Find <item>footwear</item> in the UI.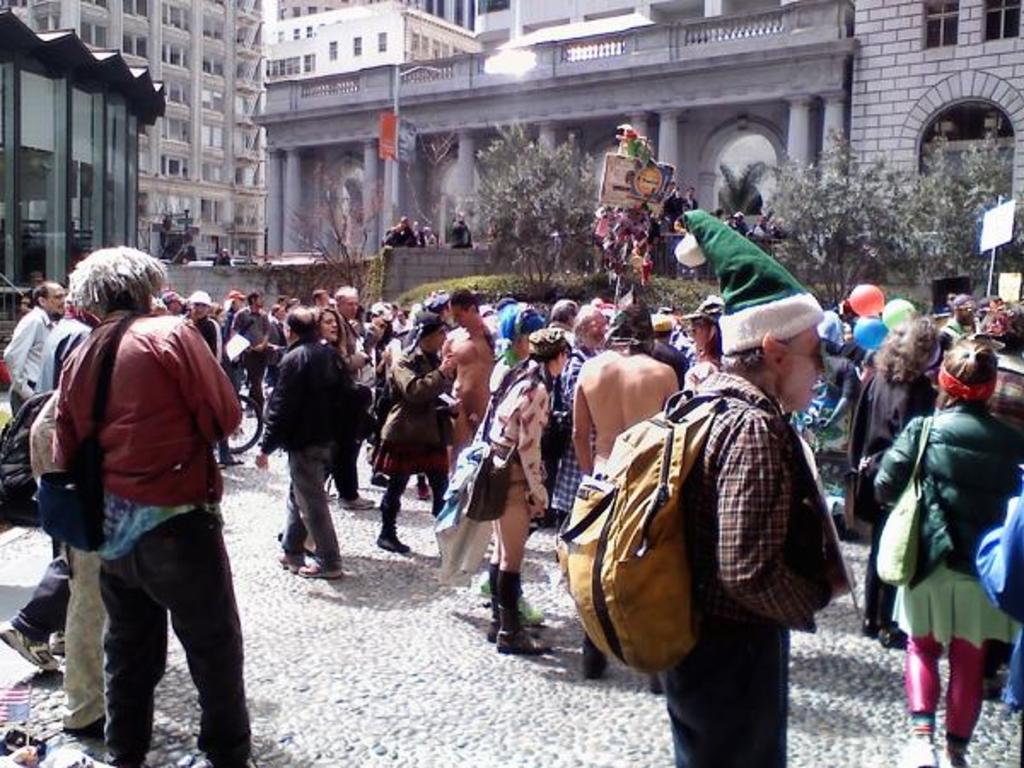
UI element at (0,613,60,674).
